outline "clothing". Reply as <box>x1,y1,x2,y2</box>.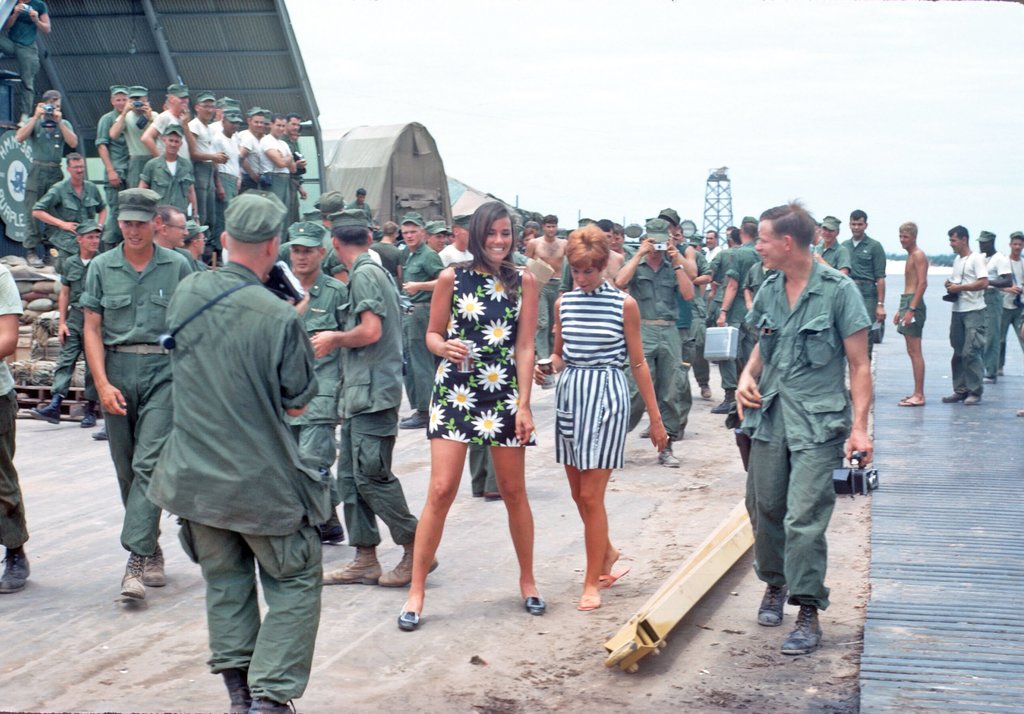
<box>894,289,925,337</box>.
